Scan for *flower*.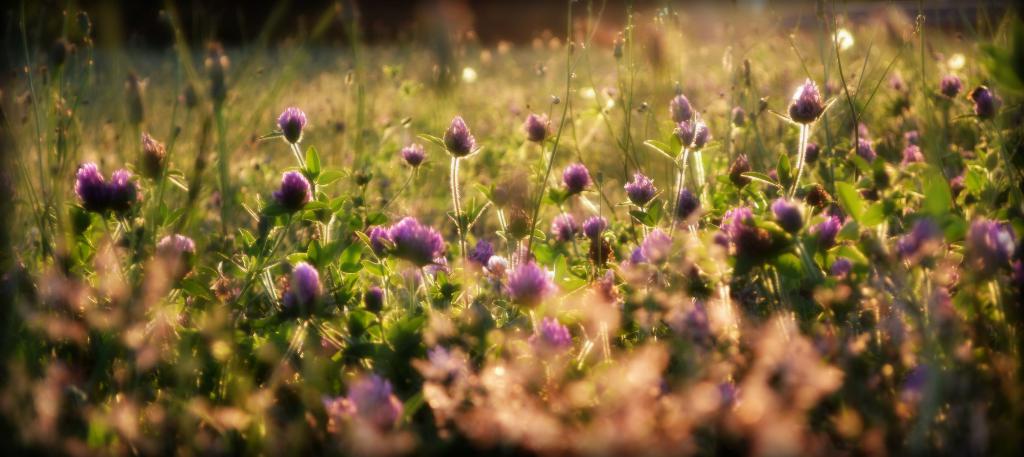
Scan result: detection(669, 92, 698, 119).
